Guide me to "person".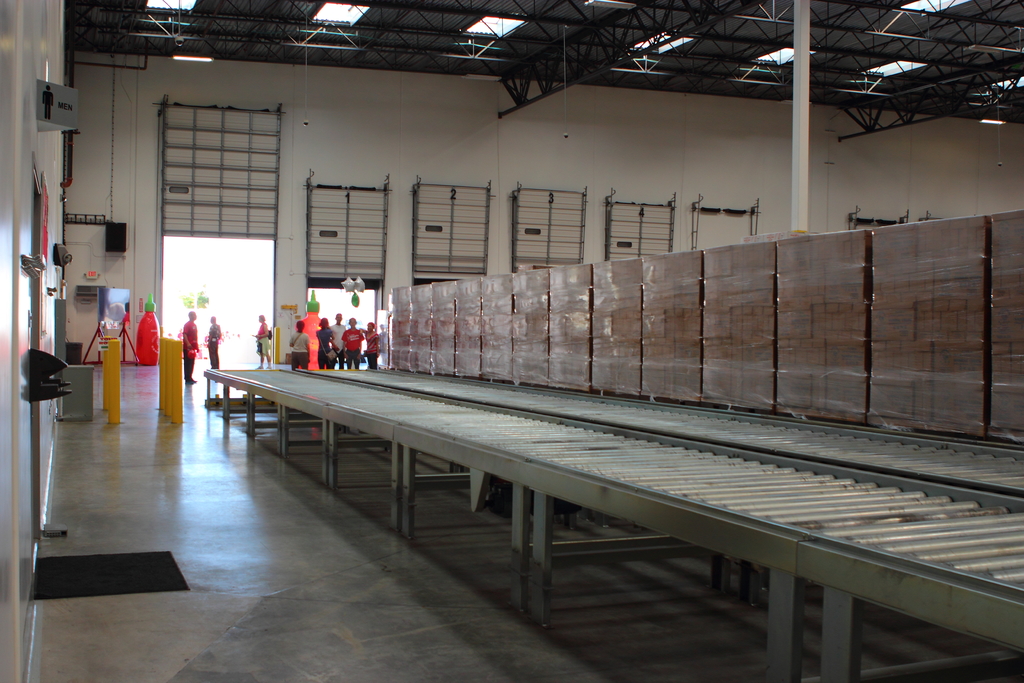
Guidance: x1=334 y1=313 x2=346 y2=368.
